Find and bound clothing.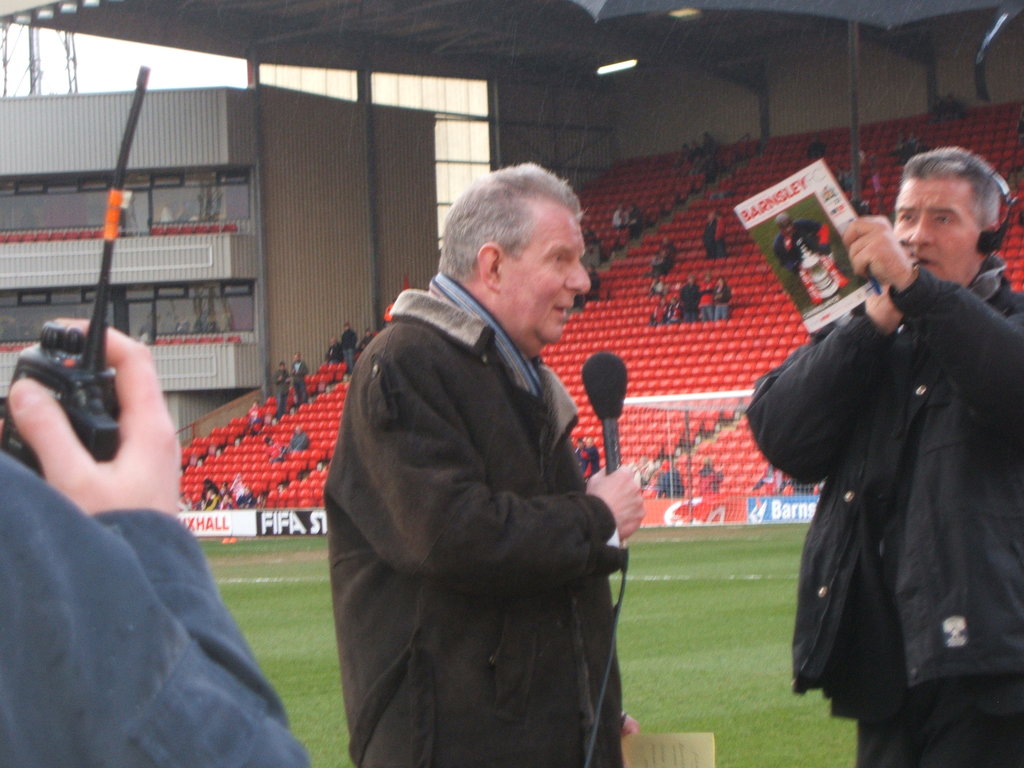
Bound: 274/367/289/419.
